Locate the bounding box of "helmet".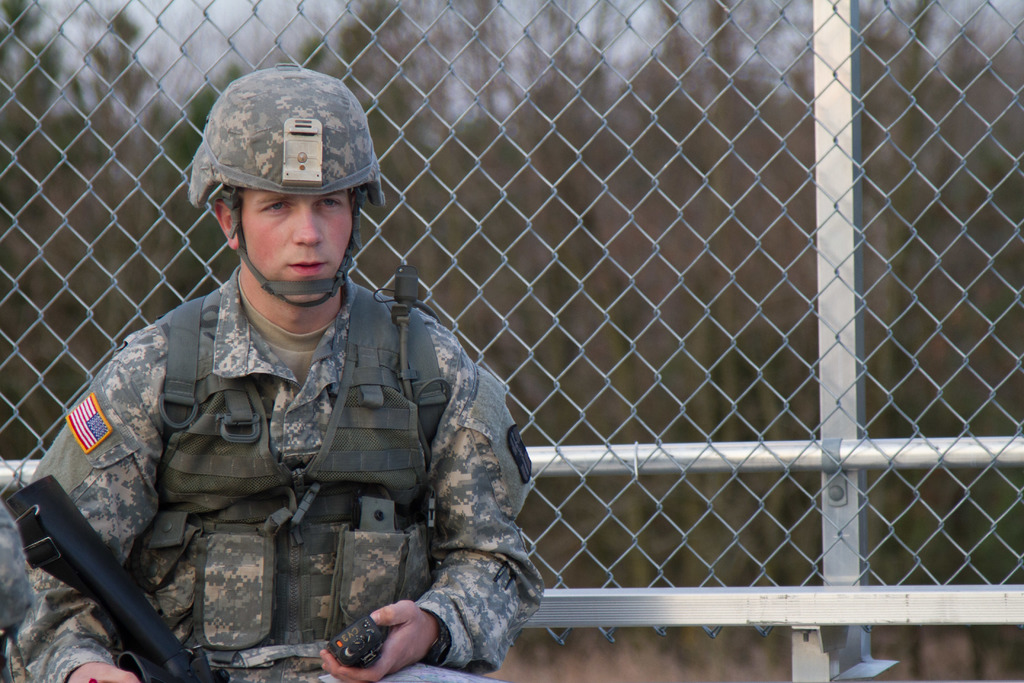
Bounding box: detection(186, 58, 385, 309).
